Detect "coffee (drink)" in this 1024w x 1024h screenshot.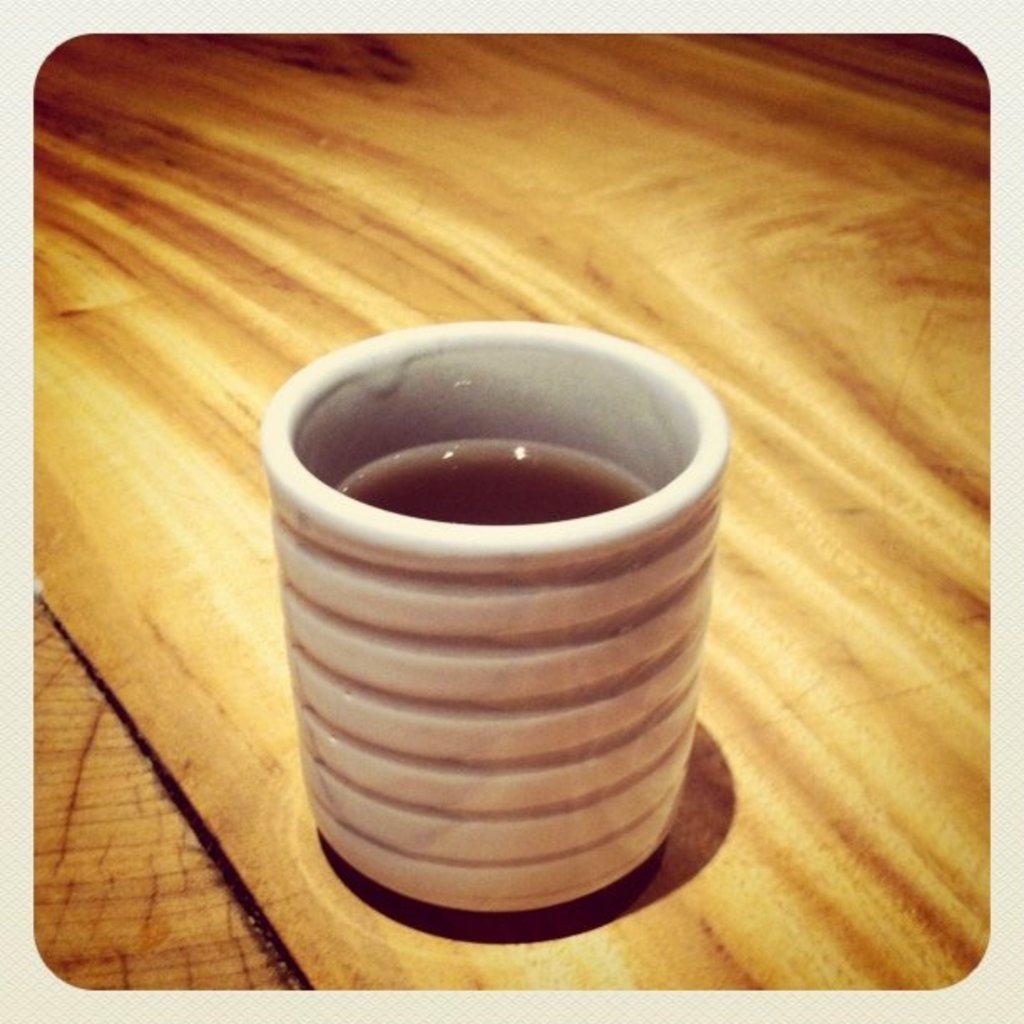
Detection: BBox(343, 430, 644, 534).
